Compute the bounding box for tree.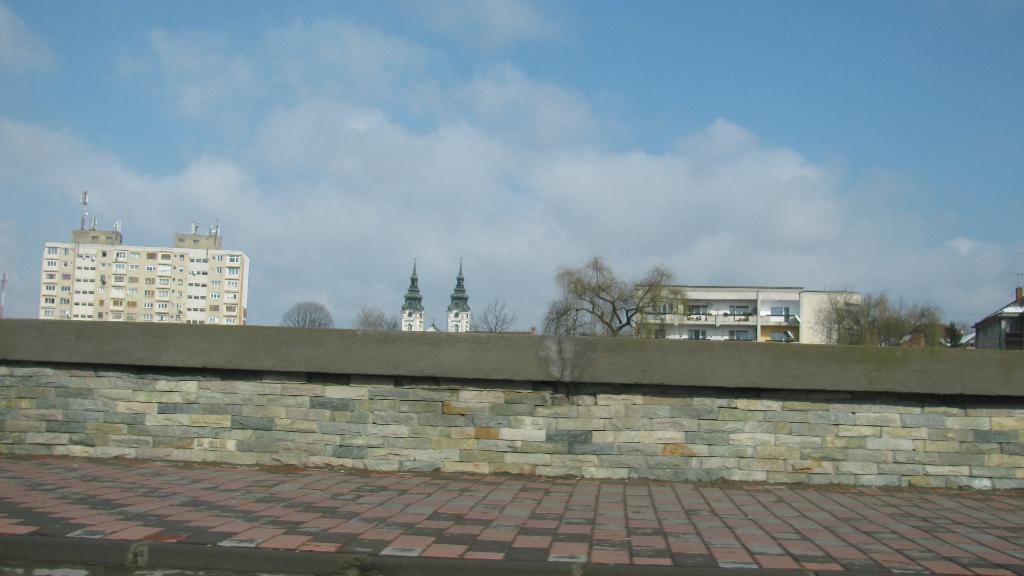
rect(467, 292, 515, 327).
